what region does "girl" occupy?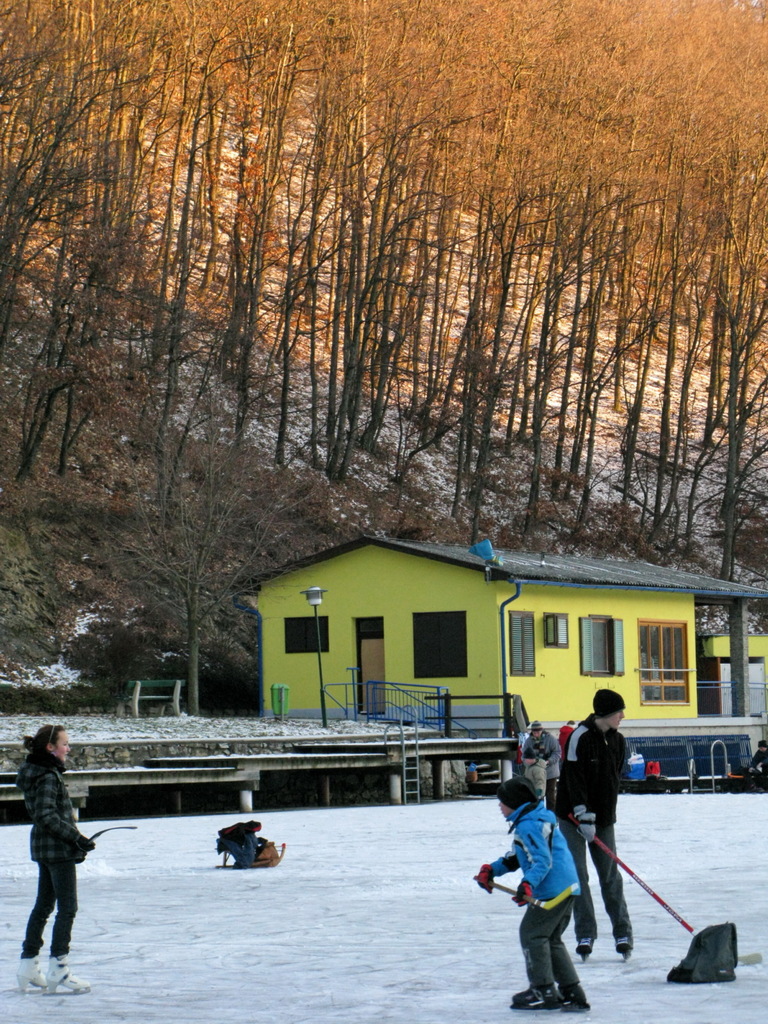
bbox=(466, 763, 592, 1023).
